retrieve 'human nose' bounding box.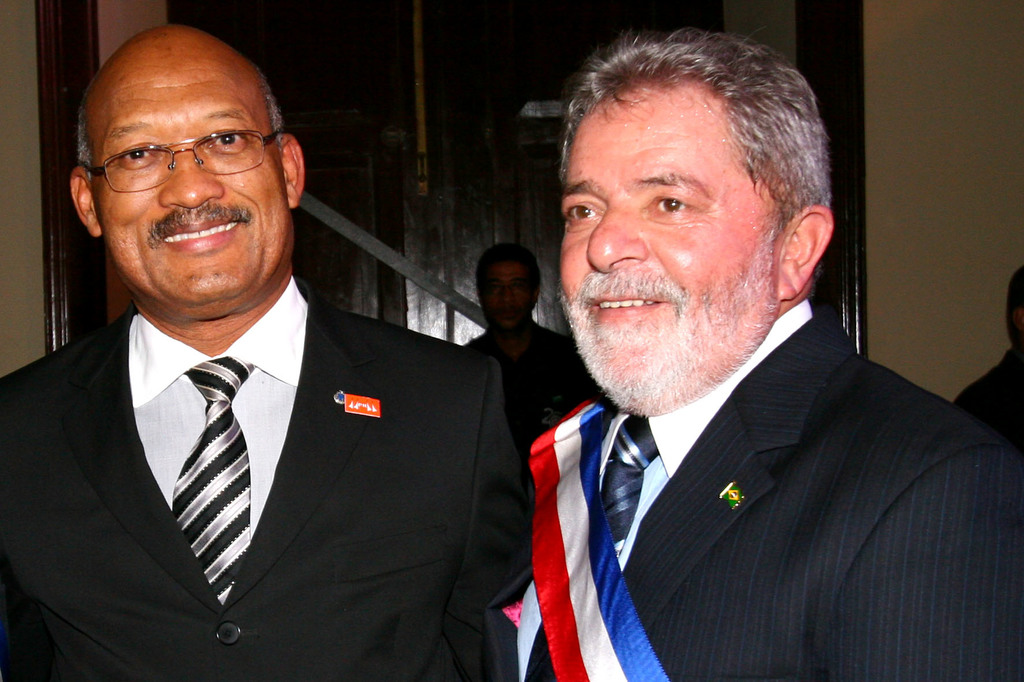
Bounding box: 159, 148, 226, 207.
